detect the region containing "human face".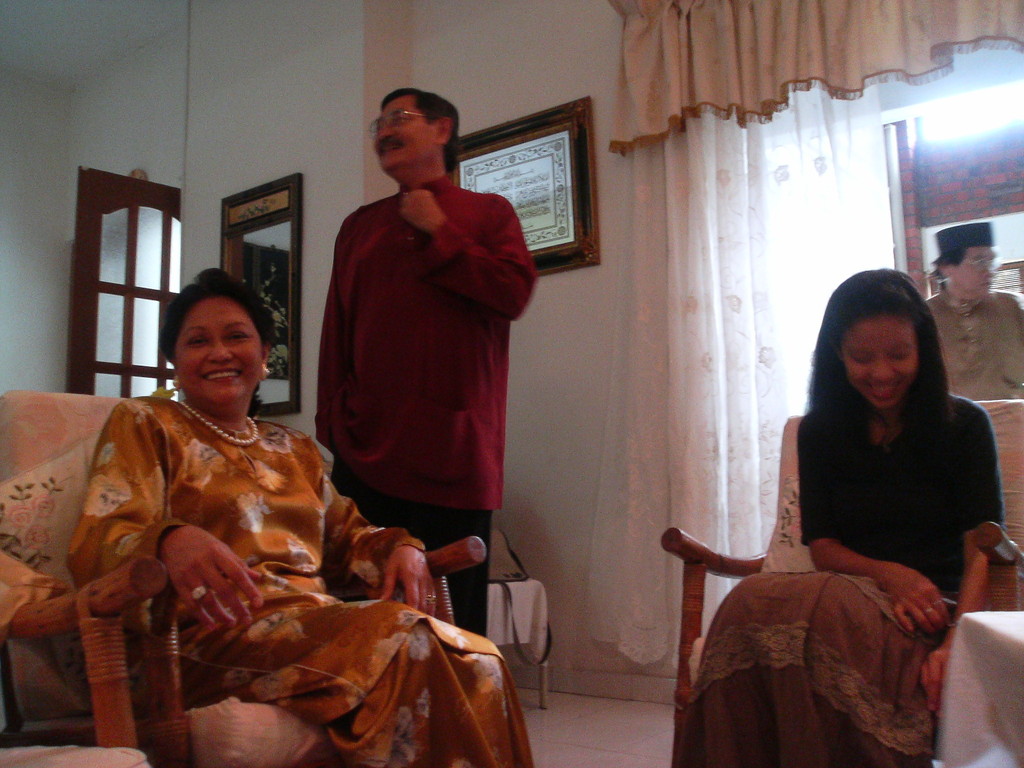
x1=840, y1=327, x2=918, y2=406.
